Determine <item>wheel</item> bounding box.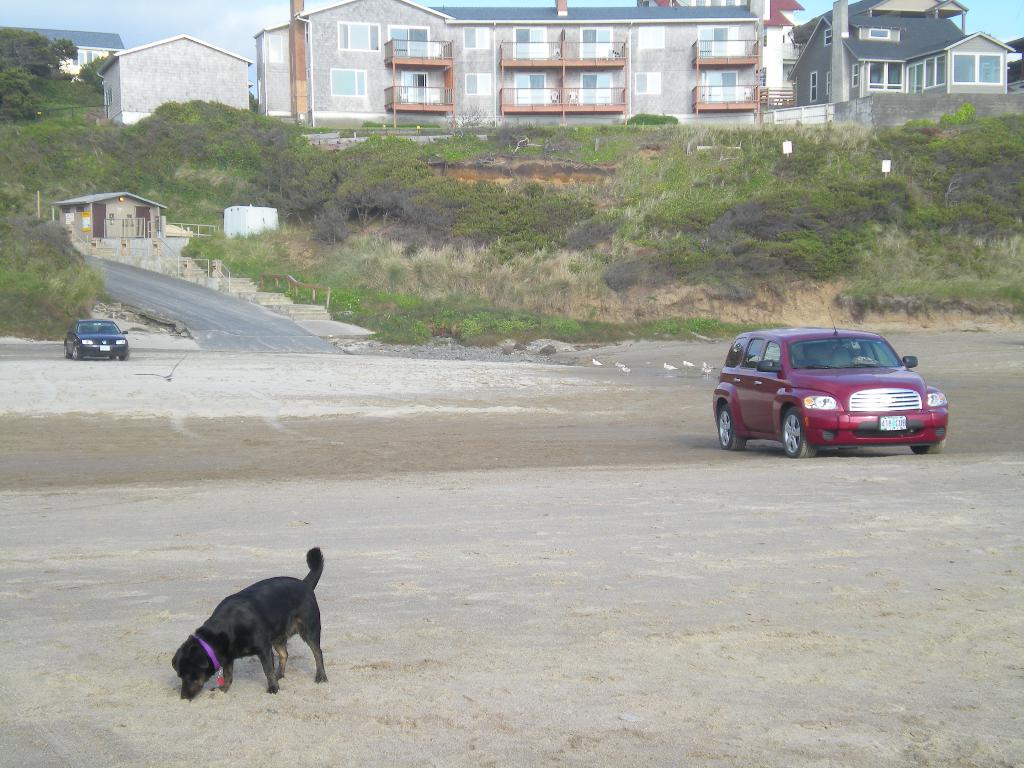
Determined: <region>110, 355, 116, 360</region>.
